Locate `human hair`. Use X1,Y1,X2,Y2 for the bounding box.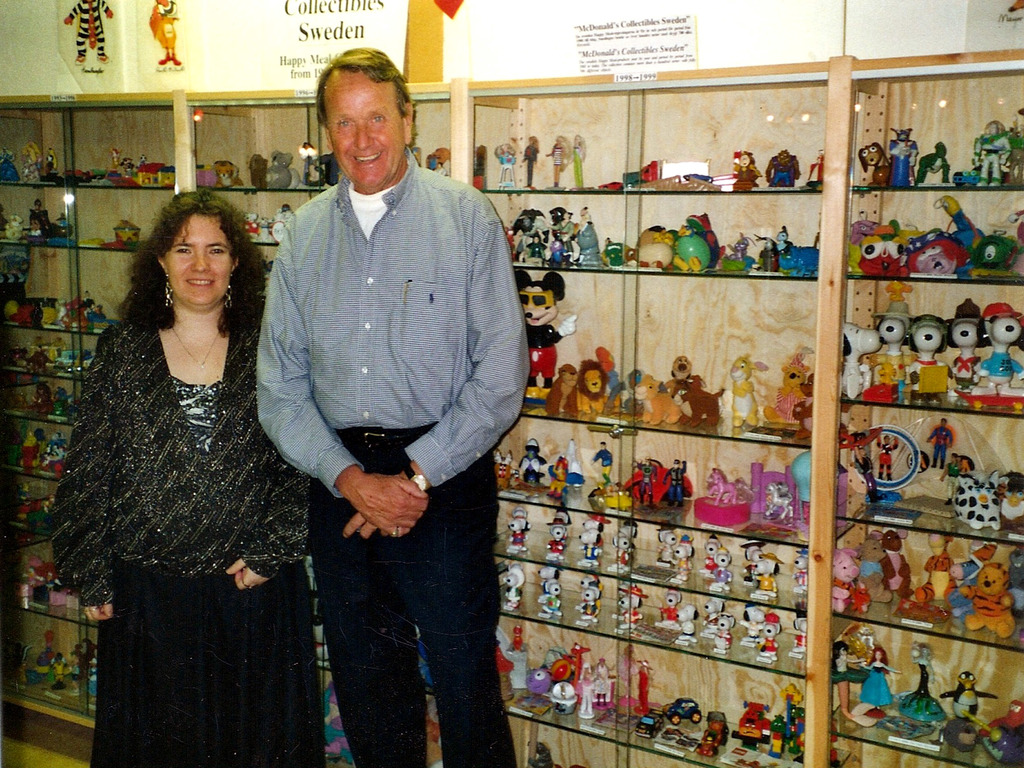
129,184,255,341.
